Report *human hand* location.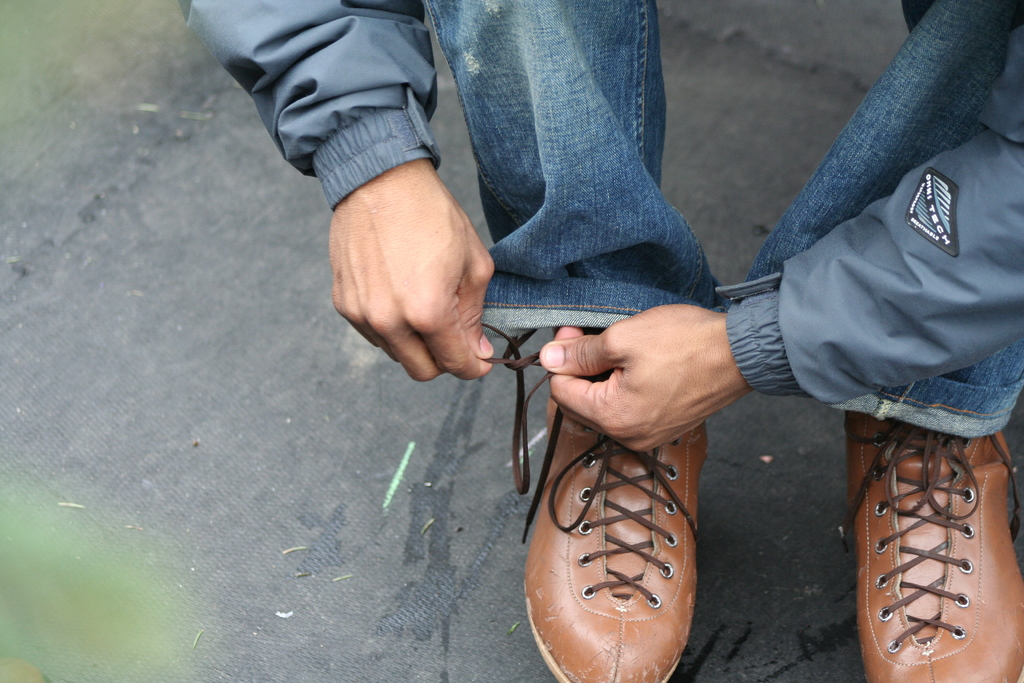
Report: box=[323, 159, 497, 379].
